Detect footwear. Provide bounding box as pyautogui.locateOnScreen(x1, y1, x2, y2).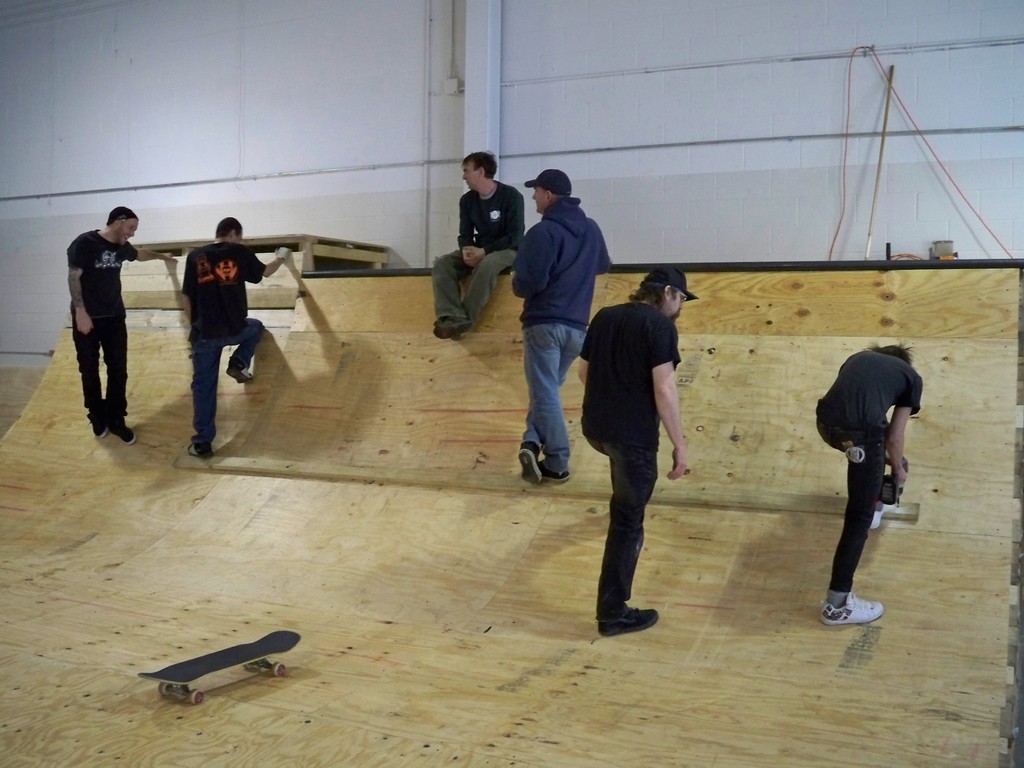
pyautogui.locateOnScreen(89, 400, 115, 437).
